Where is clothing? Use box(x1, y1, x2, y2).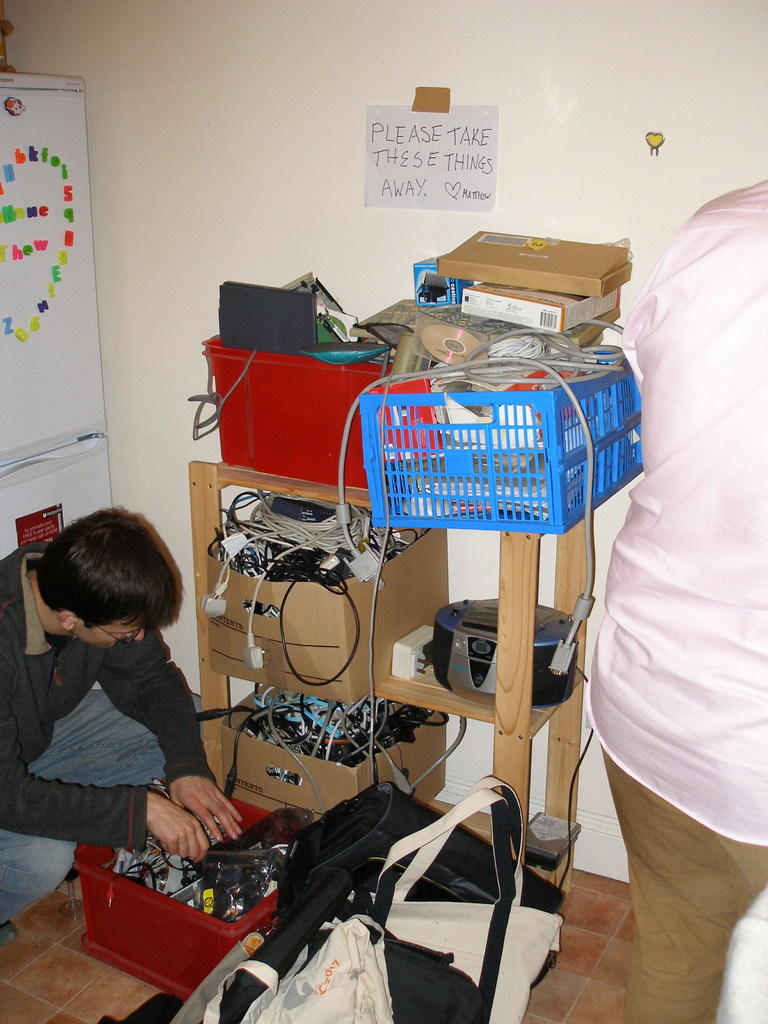
box(0, 529, 221, 948).
